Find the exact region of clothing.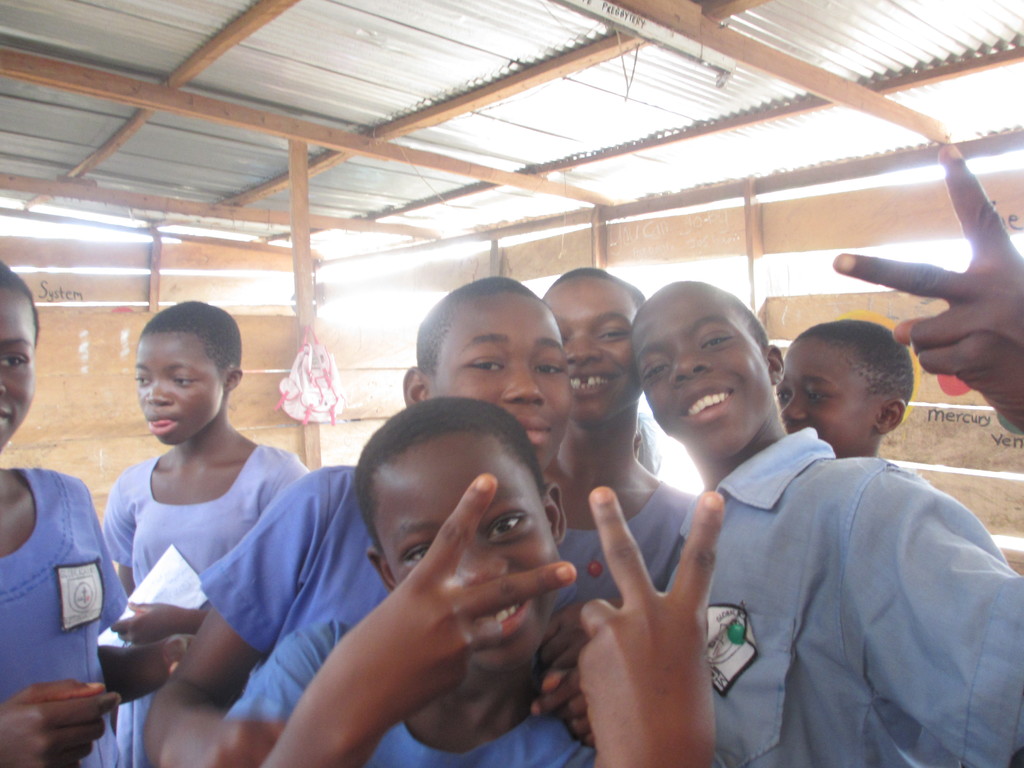
Exact region: 228:615:605:767.
